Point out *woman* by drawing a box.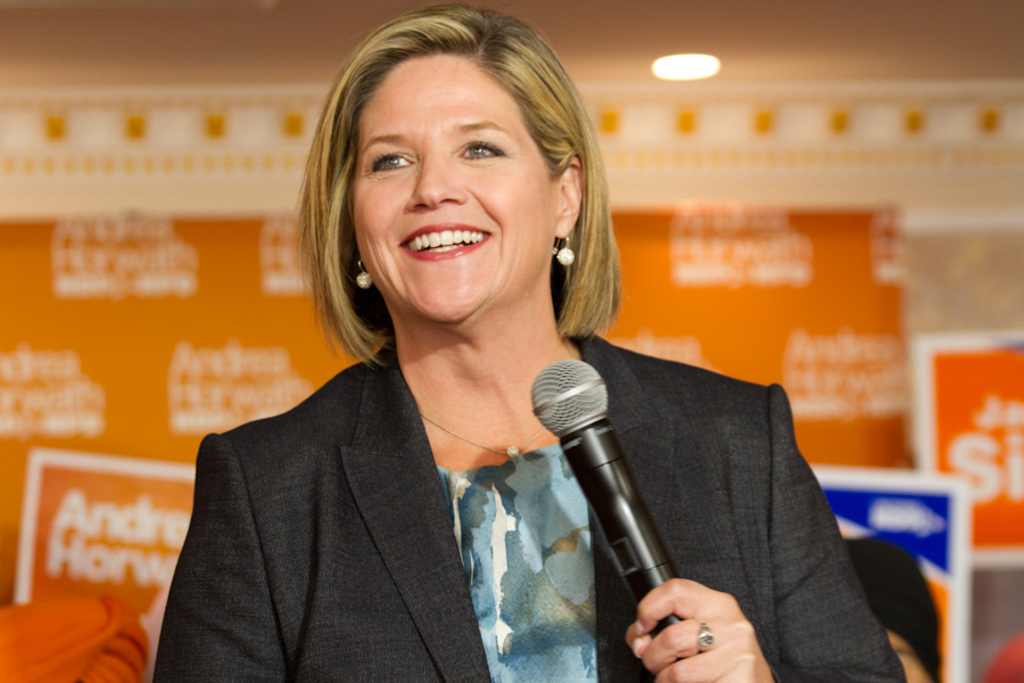
{"left": 148, "top": 57, "right": 694, "bottom": 666}.
